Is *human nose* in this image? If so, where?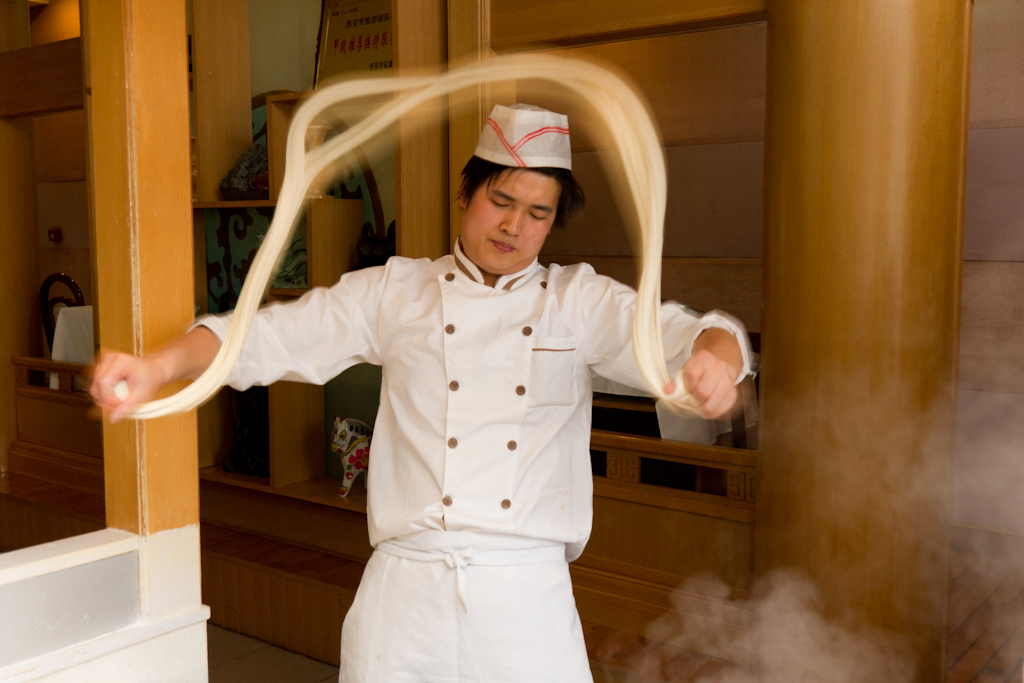
Yes, at 499:204:522:235.
